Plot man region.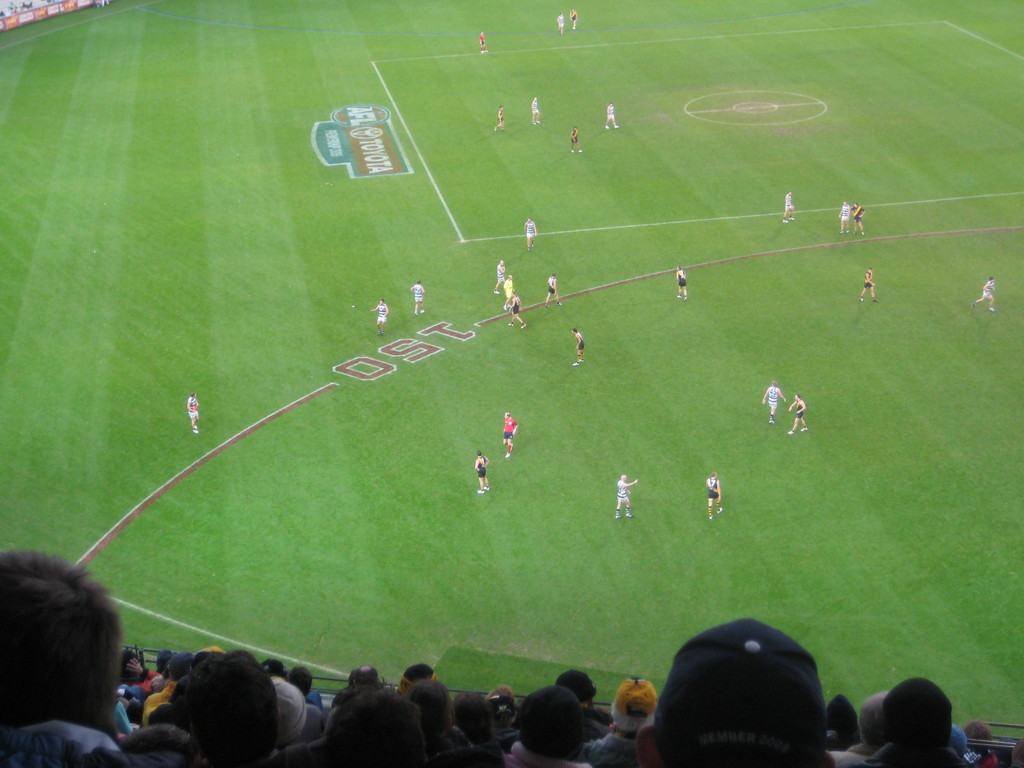
Plotted at [left=505, top=689, right=595, bottom=767].
